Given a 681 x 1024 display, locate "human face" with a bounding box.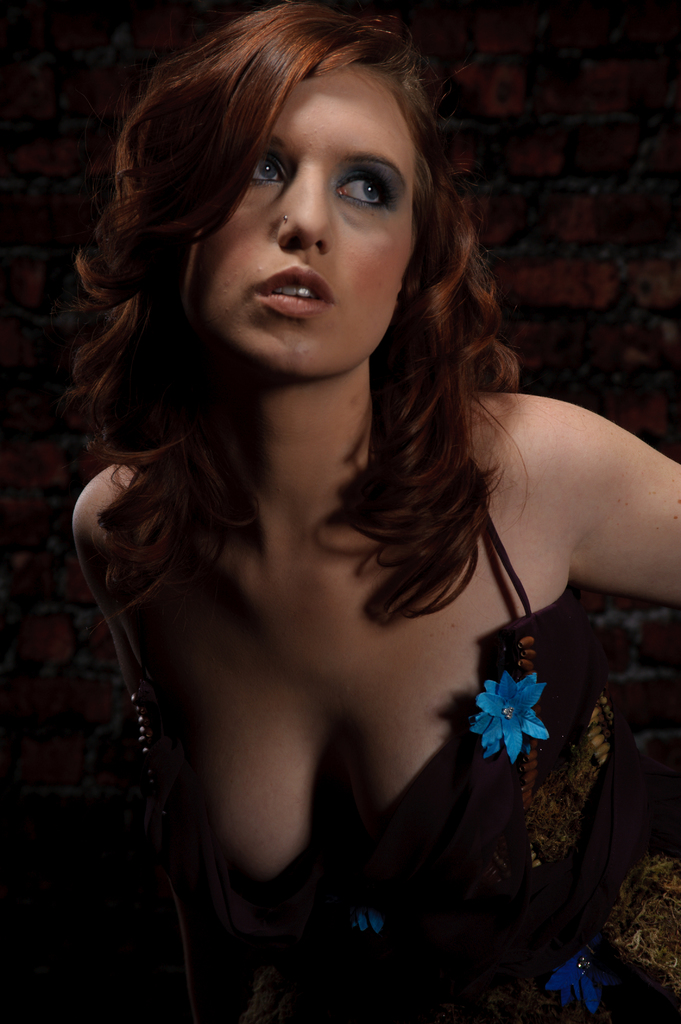
Located: 200, 65, 414, 371.
